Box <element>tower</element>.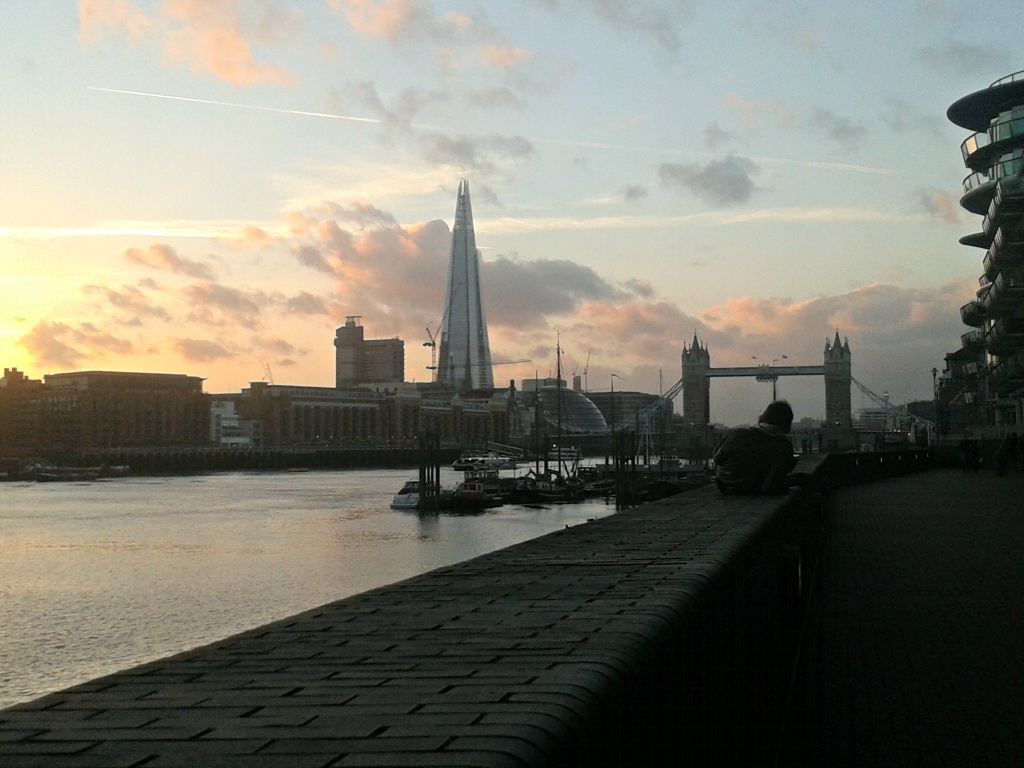
rect(683, 345, 704, 430).
